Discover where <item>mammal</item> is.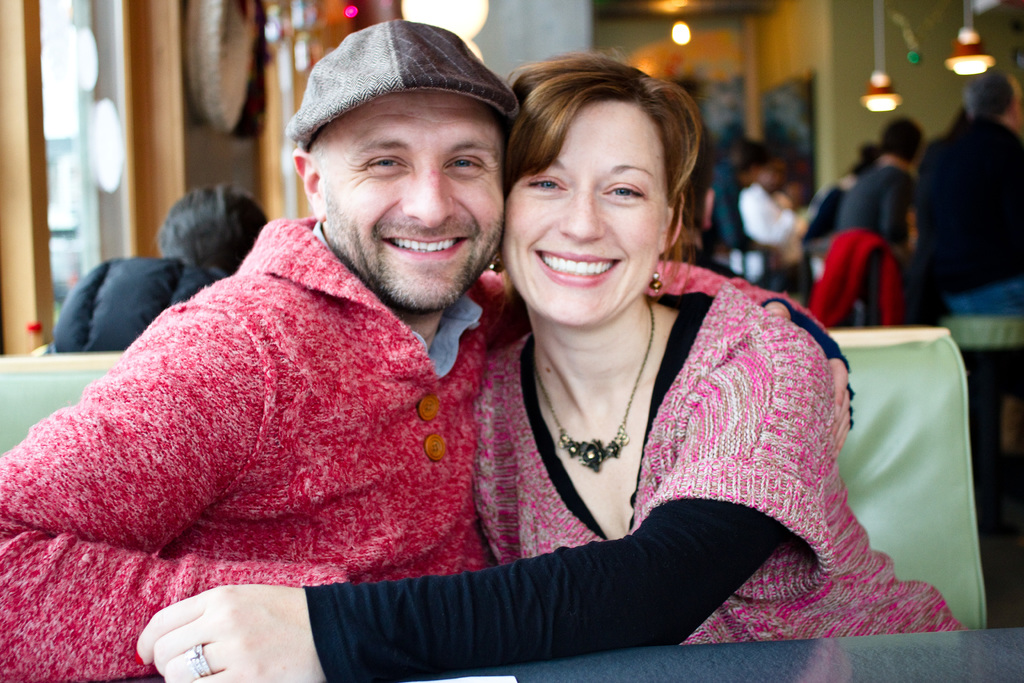
Discovered at (x1=703, y1=120, x2=746, y2=273).
